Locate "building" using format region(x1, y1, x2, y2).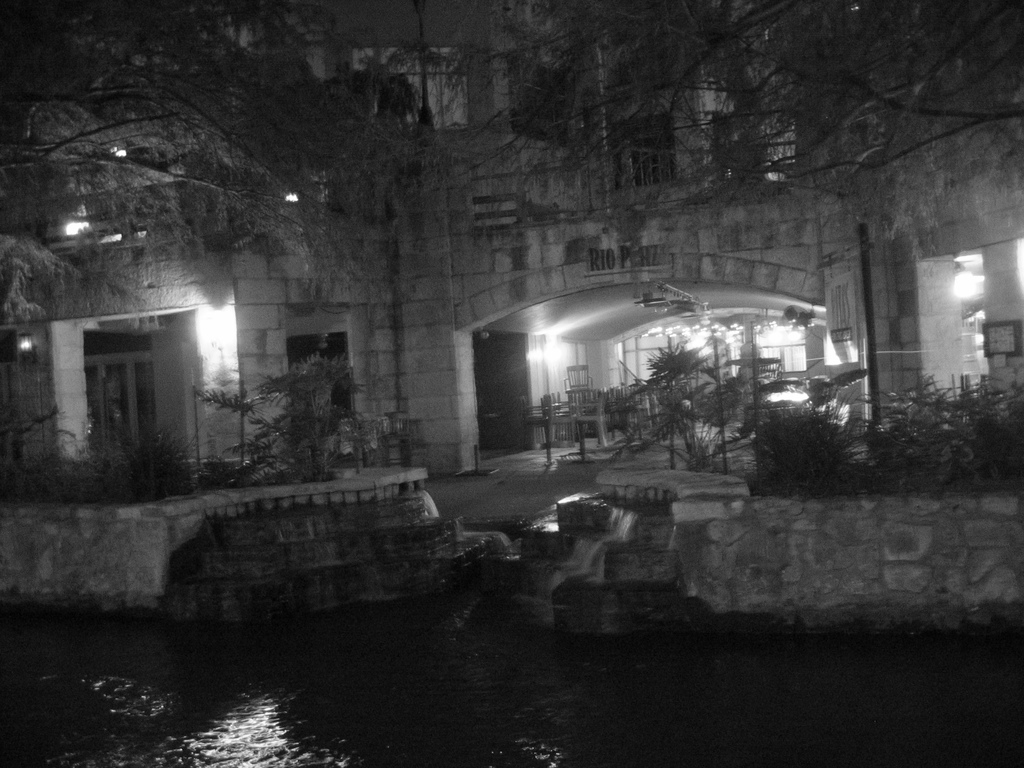
region(0, 0, 1023, 631).
